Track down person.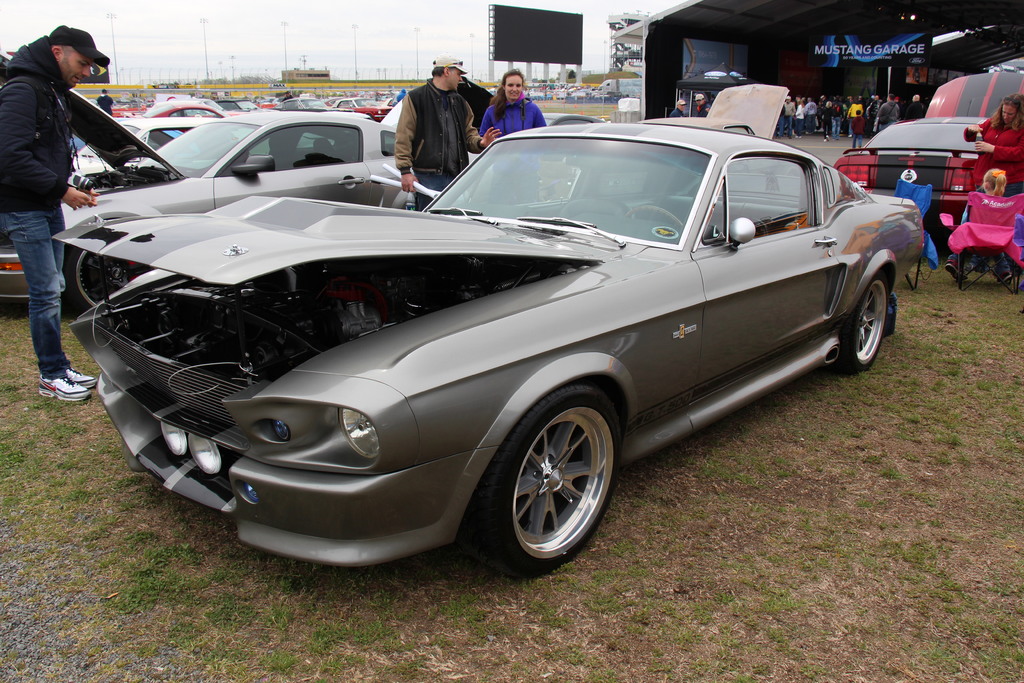
Tracked to (left=2, top=25, right=104, bottom=409).
